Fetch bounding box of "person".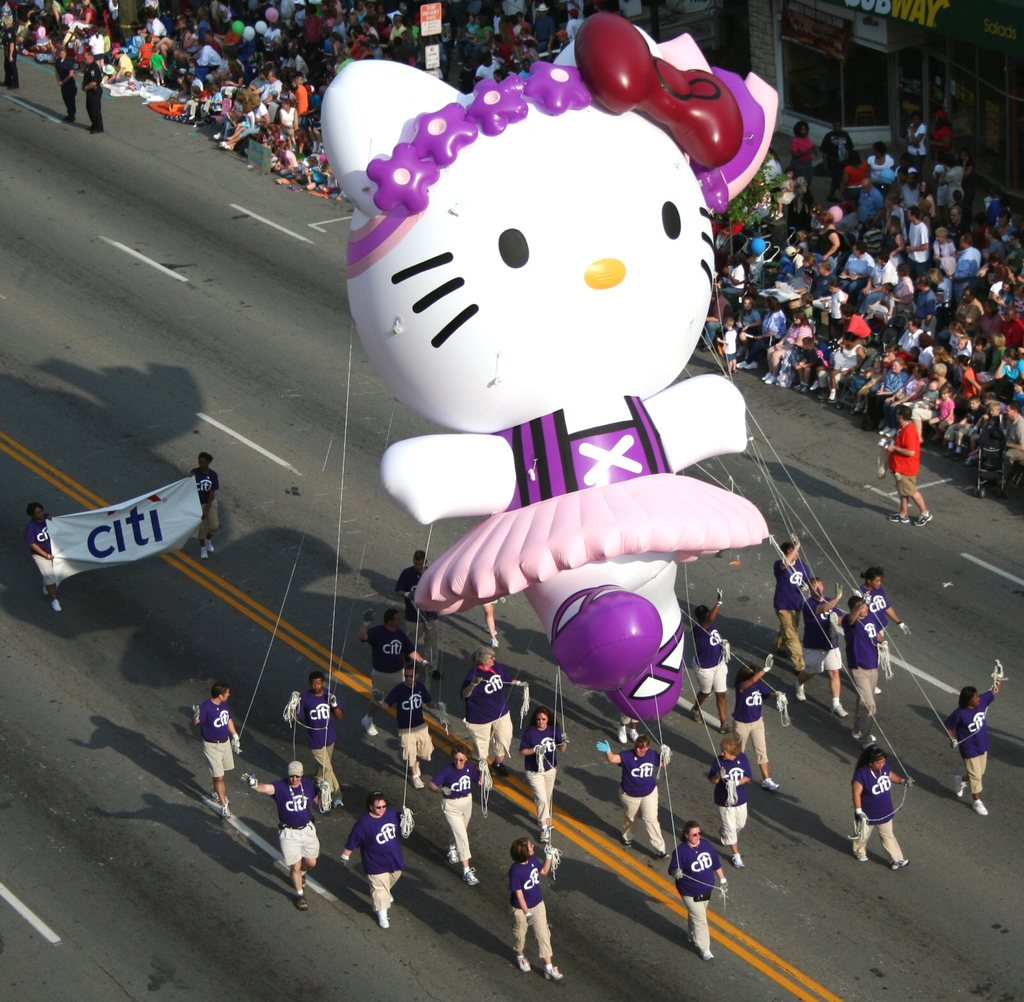
Bbox: [left=26, top=493, right=66, bottom=614].
